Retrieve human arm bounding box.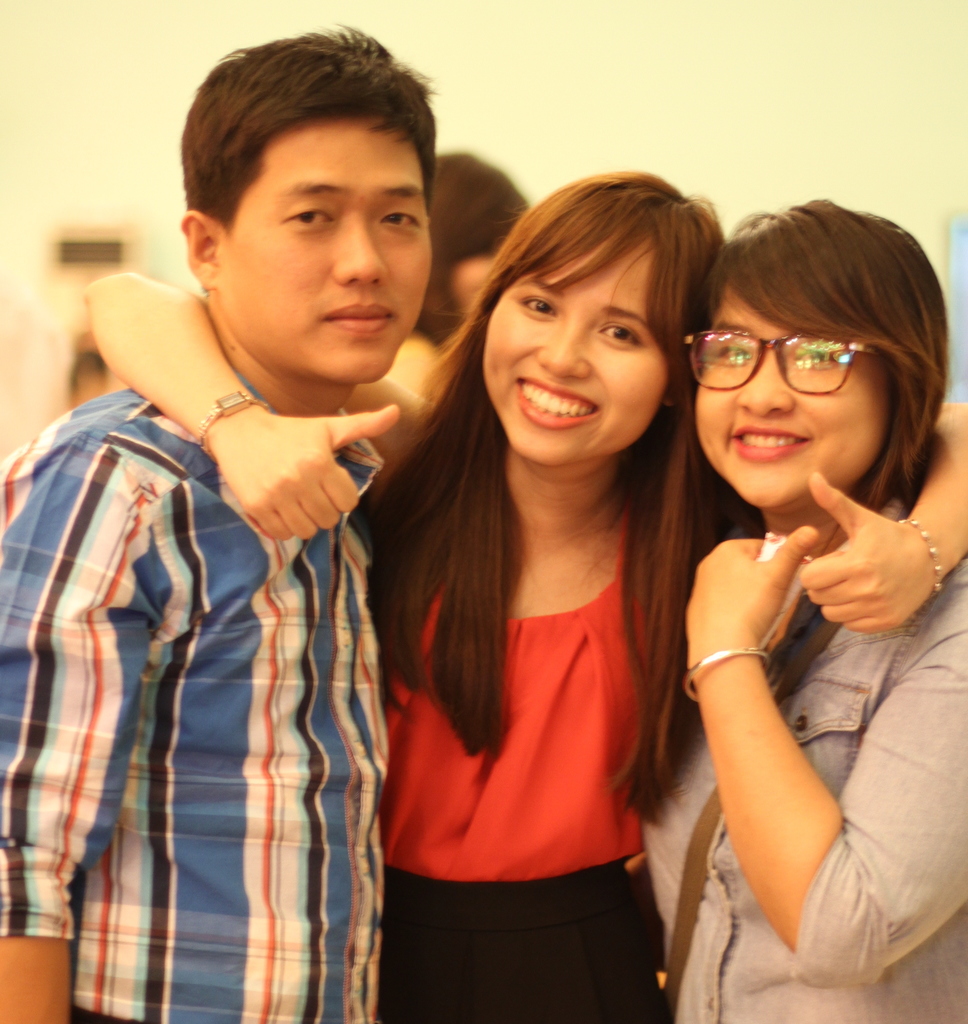
Bounding box: 683:525:967:984.
